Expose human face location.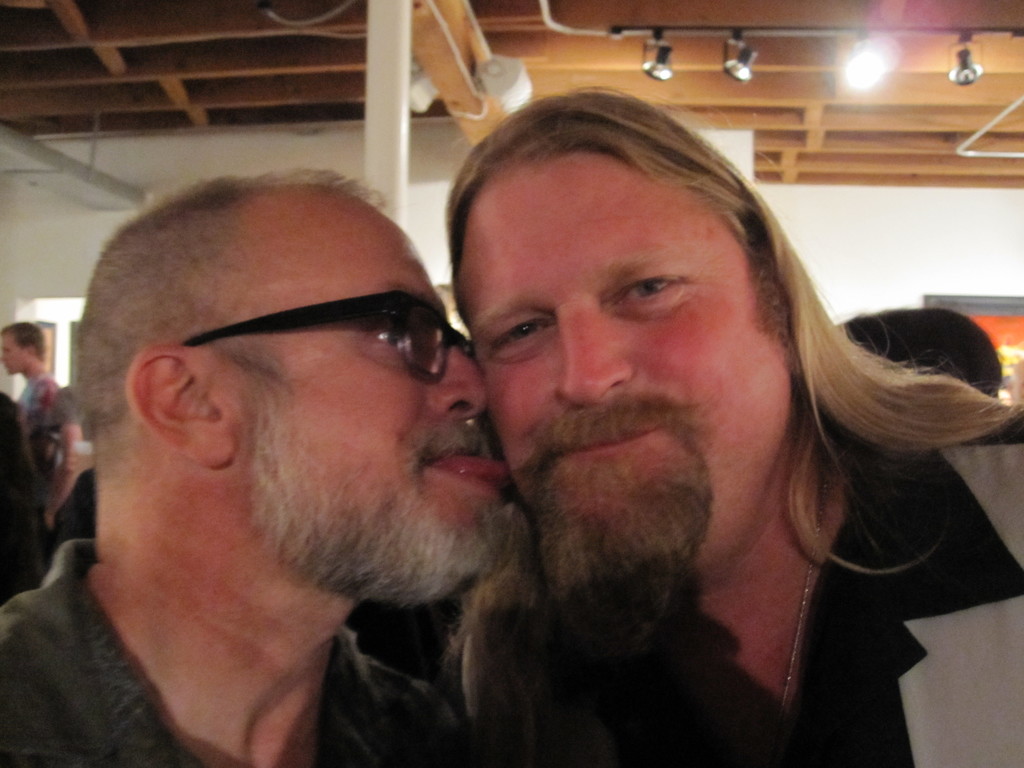
Exposed at 241/195/505/593.
